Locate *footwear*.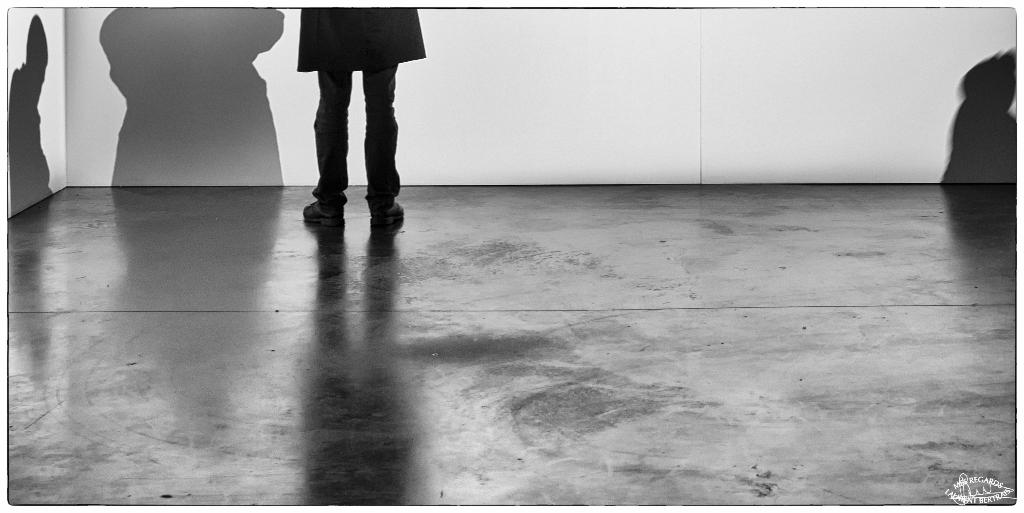
Bounding box: <bbox>303, 200, 346, 226</bbox>.
